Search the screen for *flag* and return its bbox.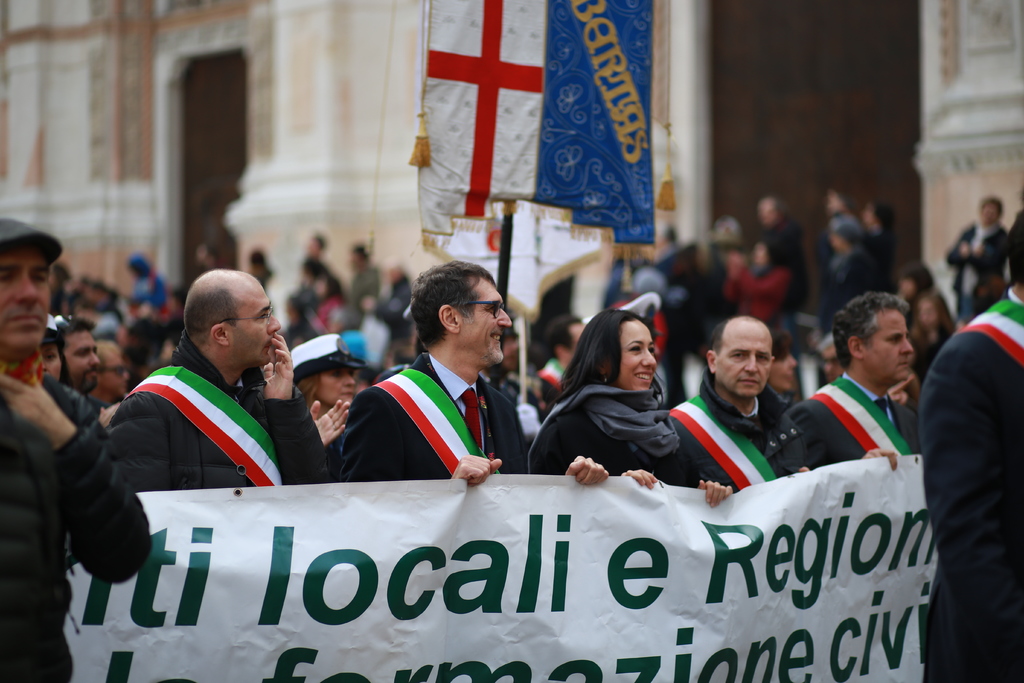
Found: [left=806, top=370, right=922, bottom=458].
